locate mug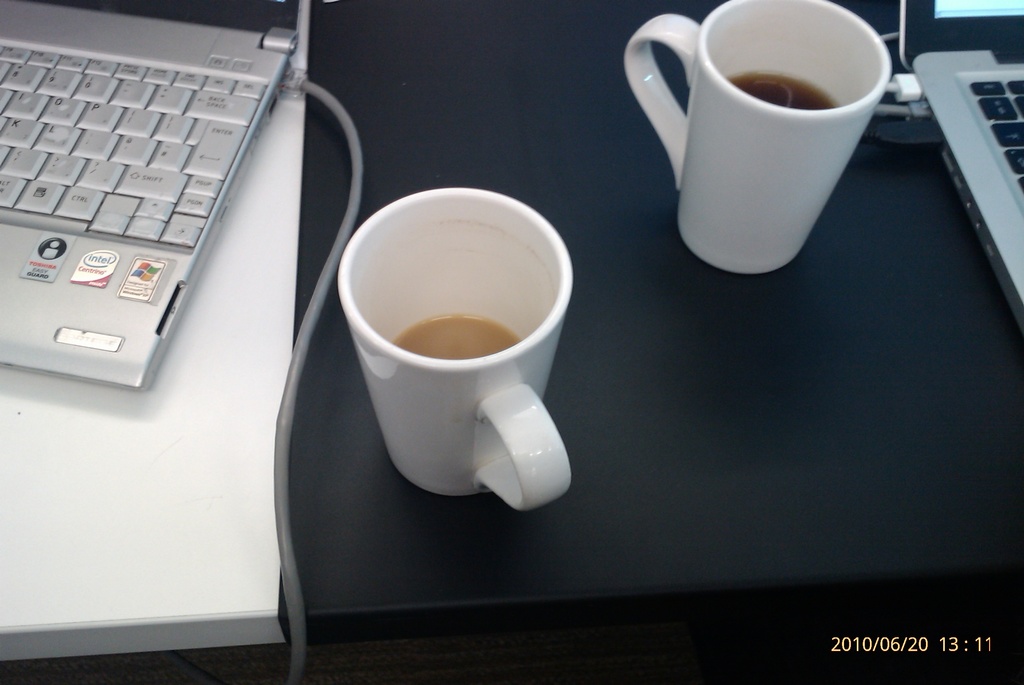
626/0/893/275
